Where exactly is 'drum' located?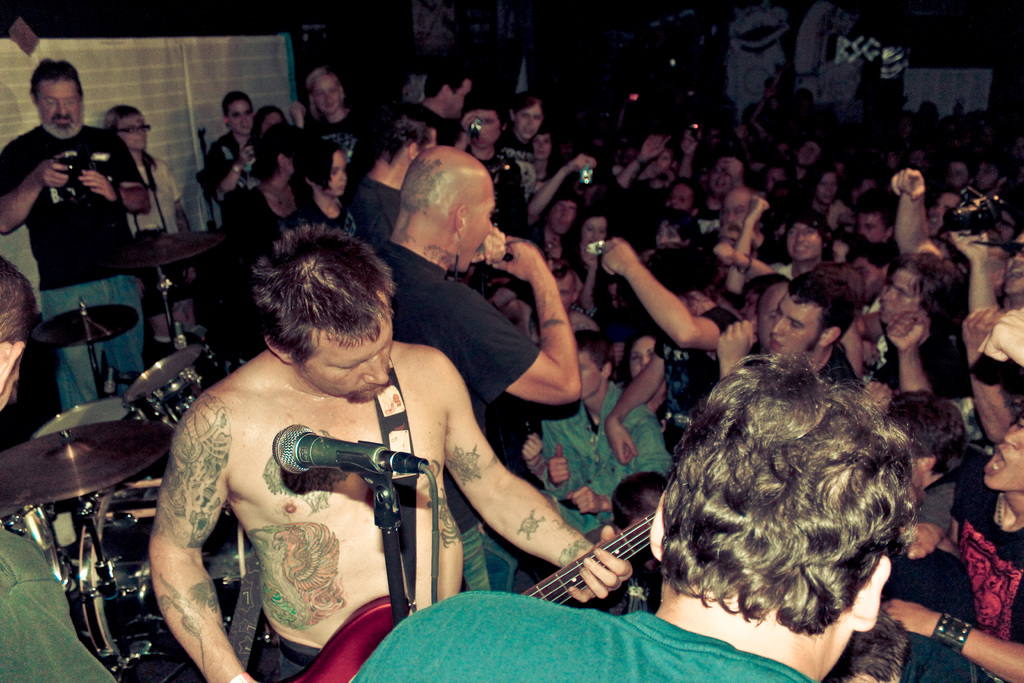
Its bounding box is box=[127, 346, 231, 428].
